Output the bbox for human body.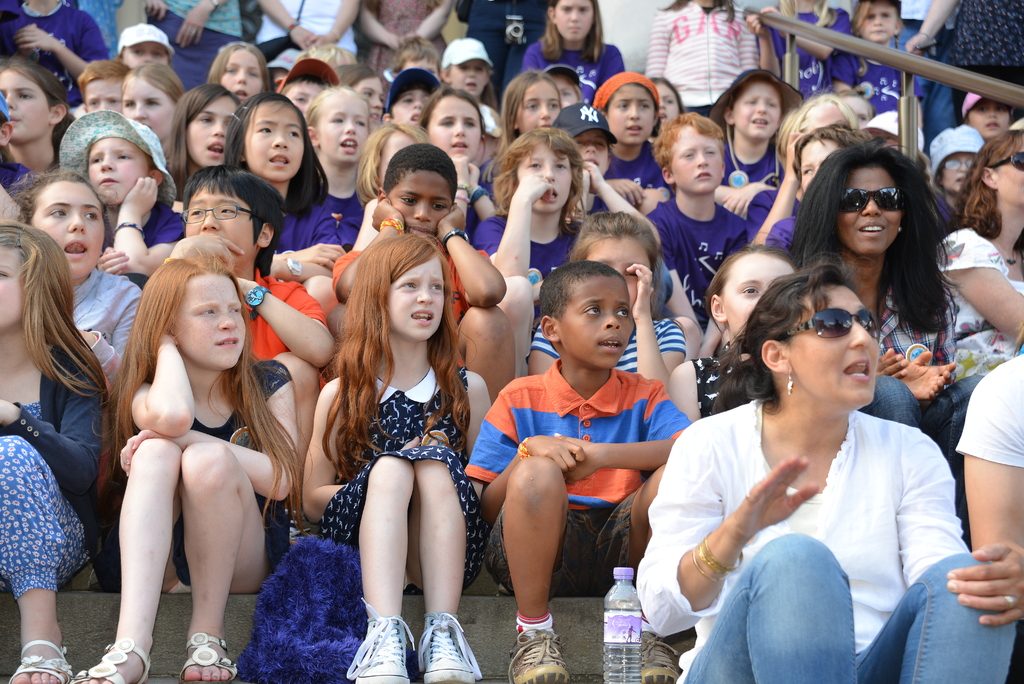
[x1=938, y1=131, x2=1023, y2=476].
